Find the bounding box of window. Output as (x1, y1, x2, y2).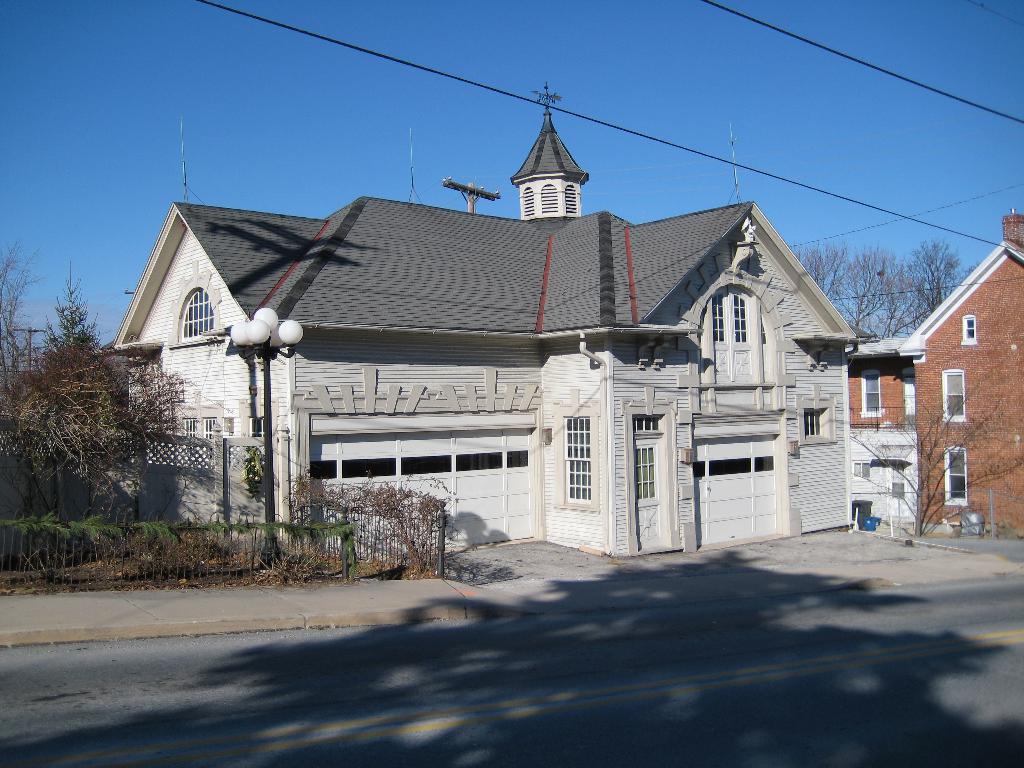
(805, 410, 821, 438).
